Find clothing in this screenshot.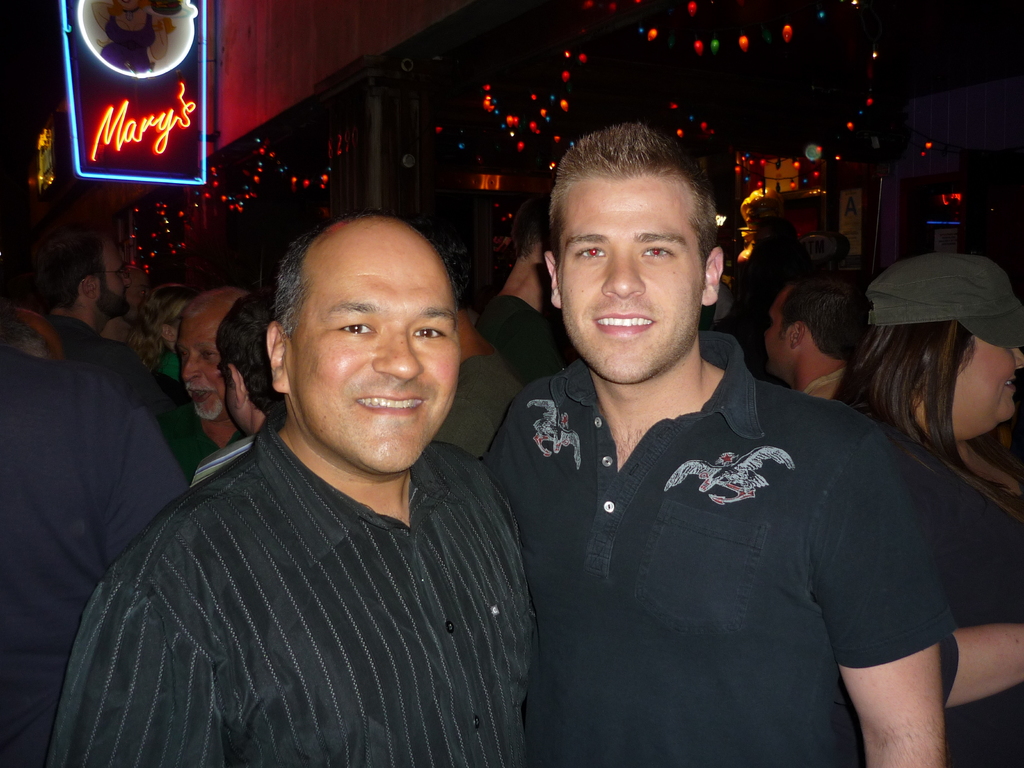
The bounding box for clothing is [left=47, top=307, right=211, bottom=471].
